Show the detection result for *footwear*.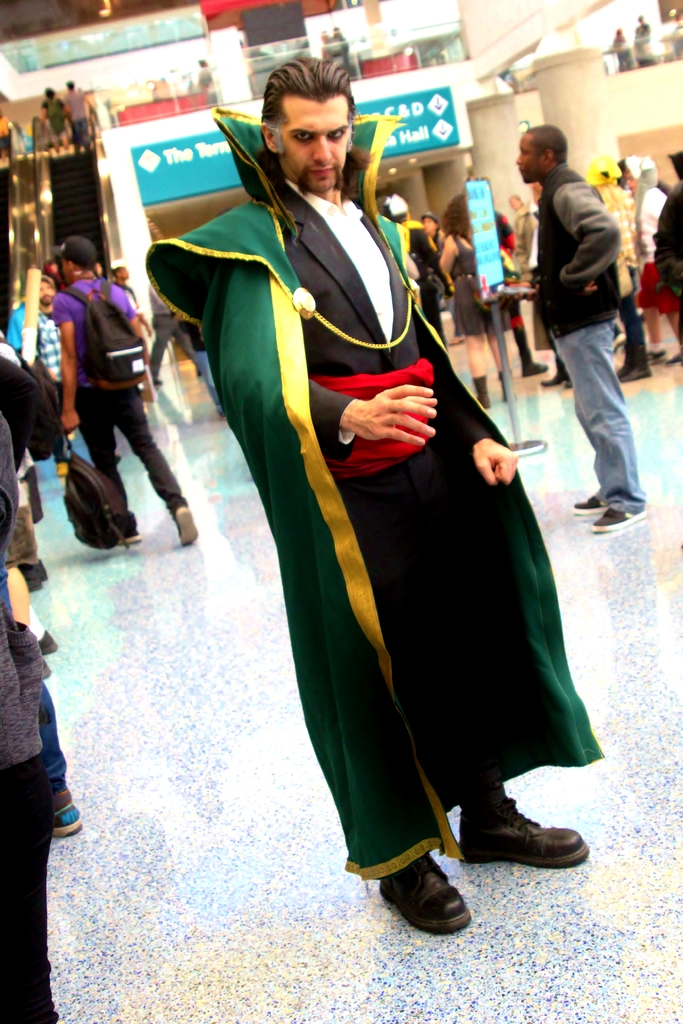
522 360 545 378.
